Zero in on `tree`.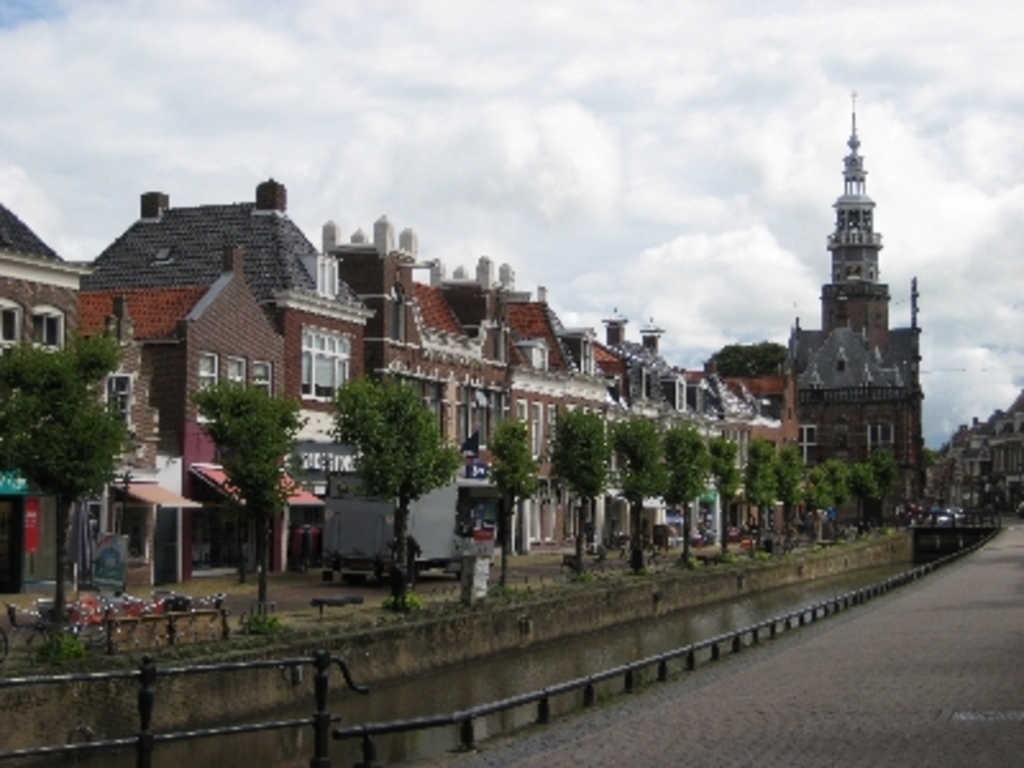
Zeroed in: x1=612, y1=402, x2=666, y2=579.
